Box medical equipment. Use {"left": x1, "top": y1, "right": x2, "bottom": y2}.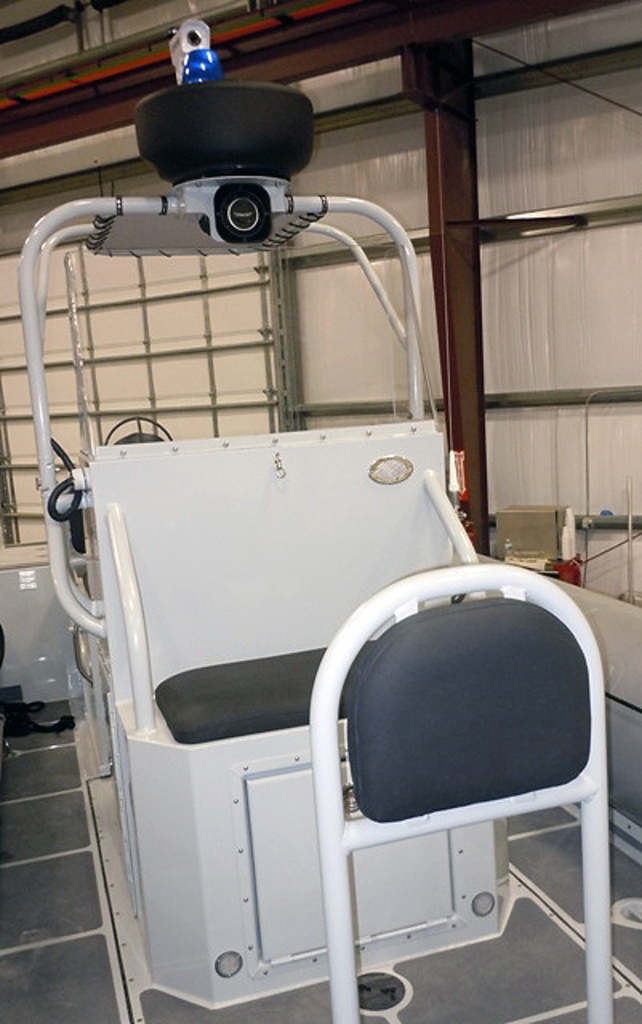
{"left": 16, "top": 18, "right": 618, "bottom": 1022}.
